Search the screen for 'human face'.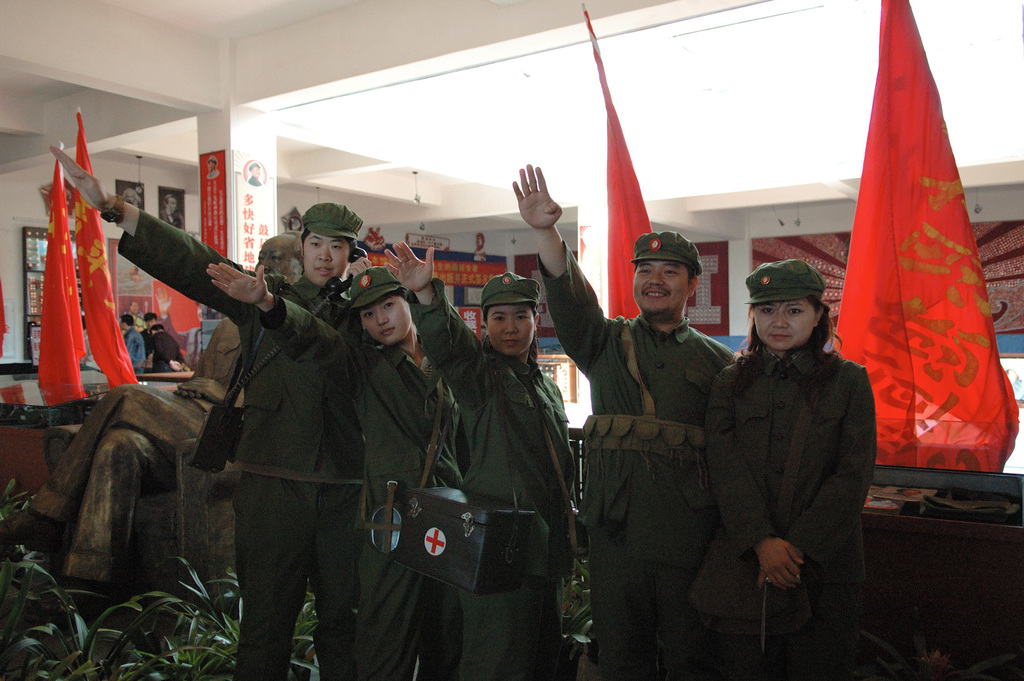
Found at l=753, t=302, r=822, b=350.
